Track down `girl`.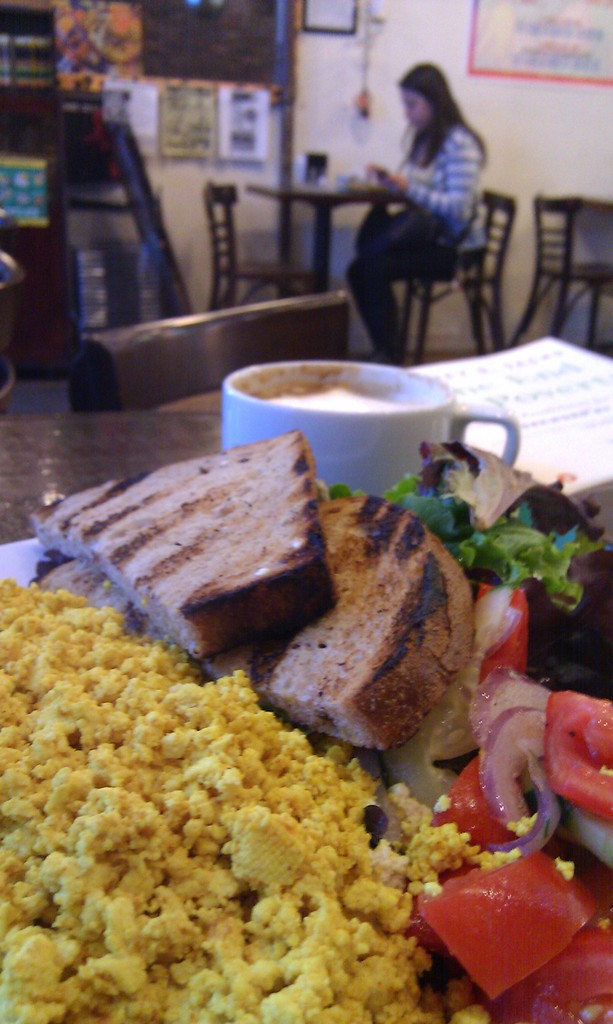
Tracked to 347:61:490:362.
